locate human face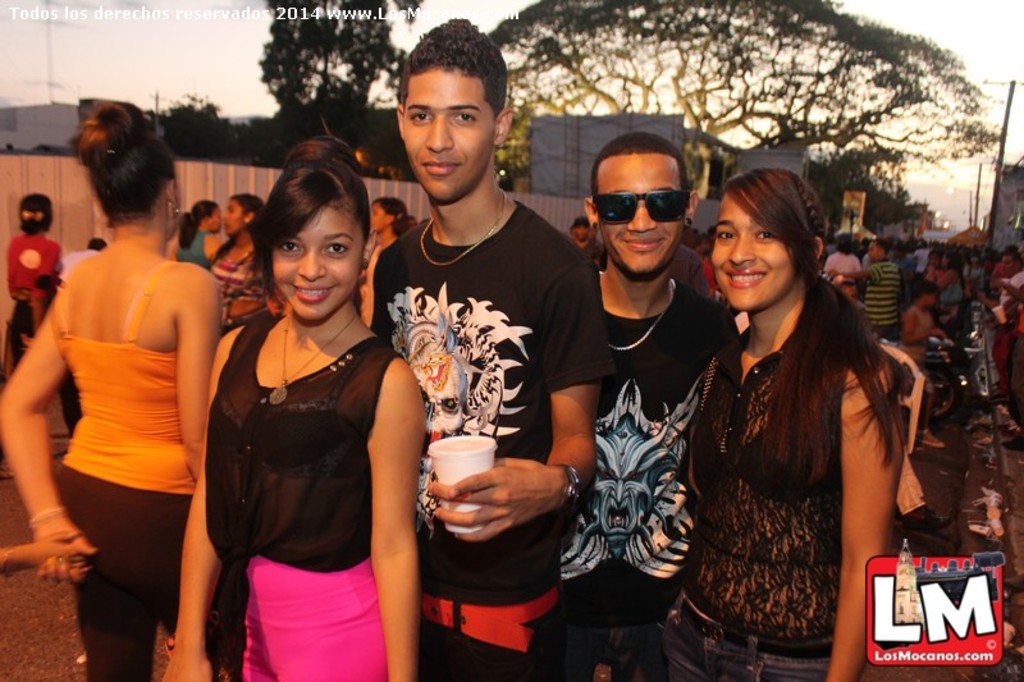
left=868, top=241, right=881, bottom=261
